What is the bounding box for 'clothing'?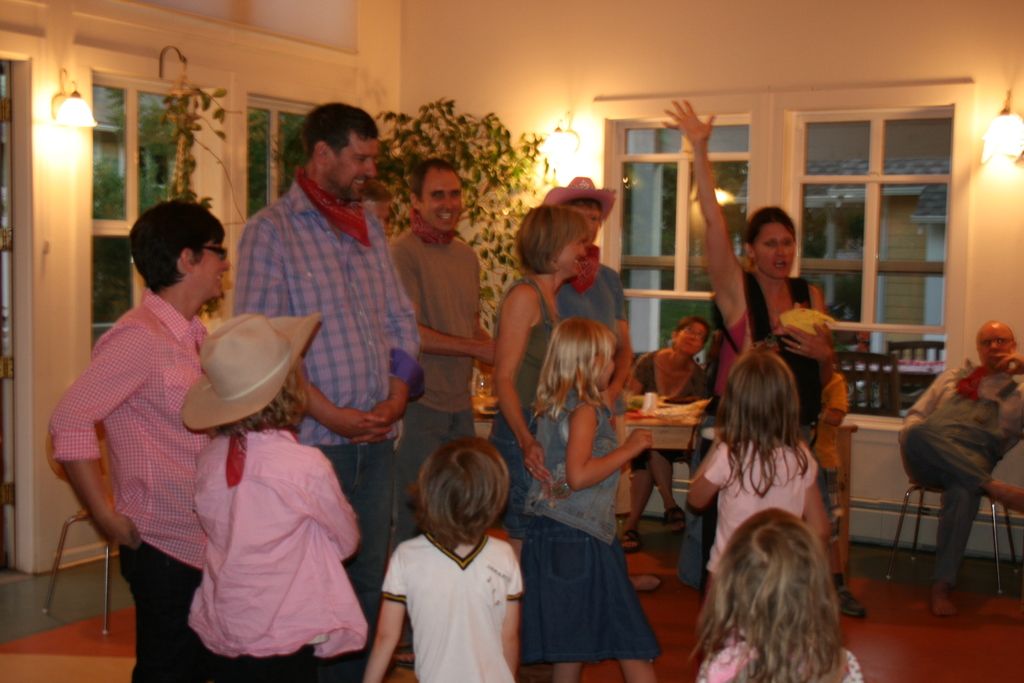
pyautogui.locateOnScreen(628, 349, 717, 475).
